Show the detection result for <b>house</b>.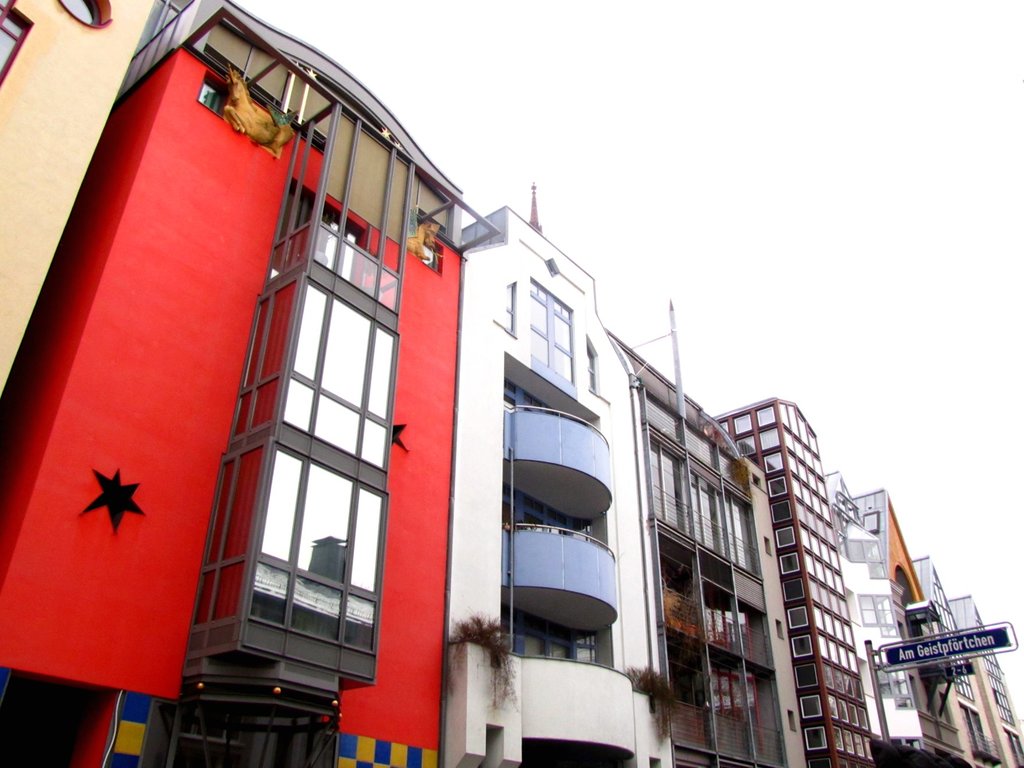
(x1=0, y1=0, x2=440, y2=767).
